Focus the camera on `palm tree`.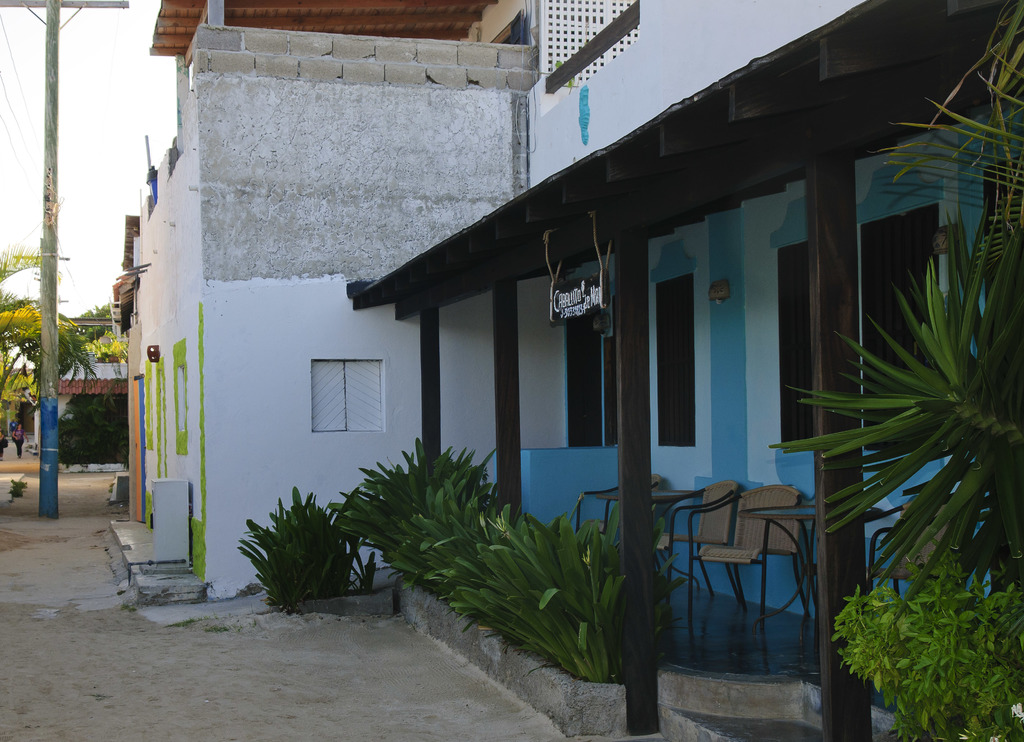
Focus region: box=[0, 231, 105, 403].
